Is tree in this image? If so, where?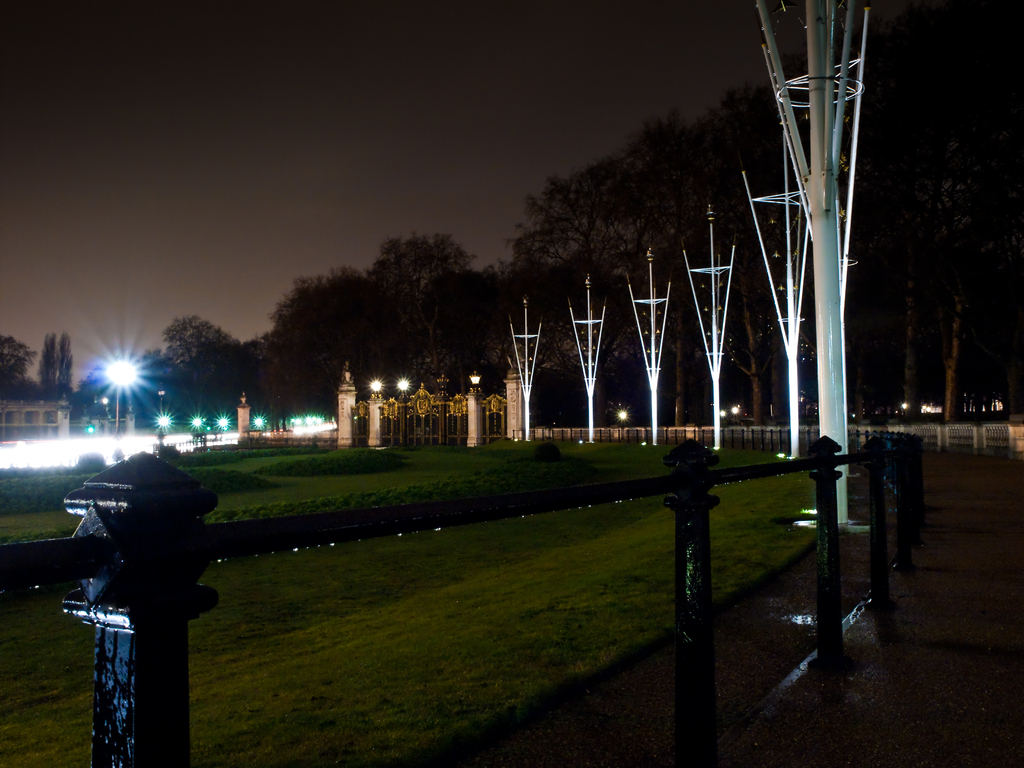
Yes, at {"left": 509, "top": 87, "right": 776, "bottom": 268}.
